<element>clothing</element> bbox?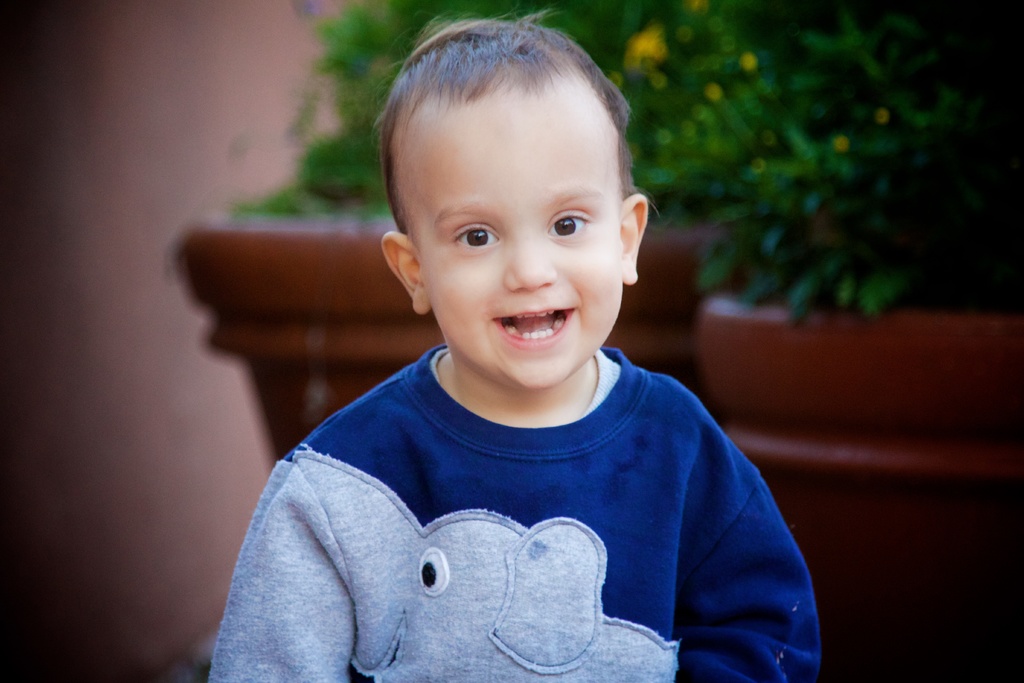
<box>224,320,815,677</box>
